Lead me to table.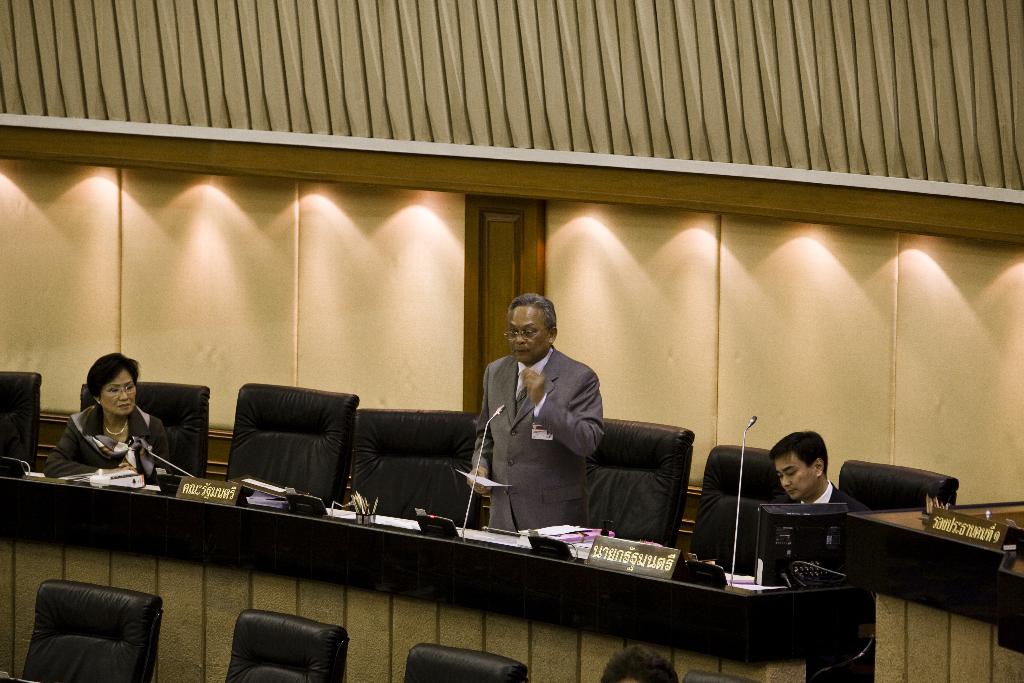
Lead to box=[841, 495, 1023, 682].
